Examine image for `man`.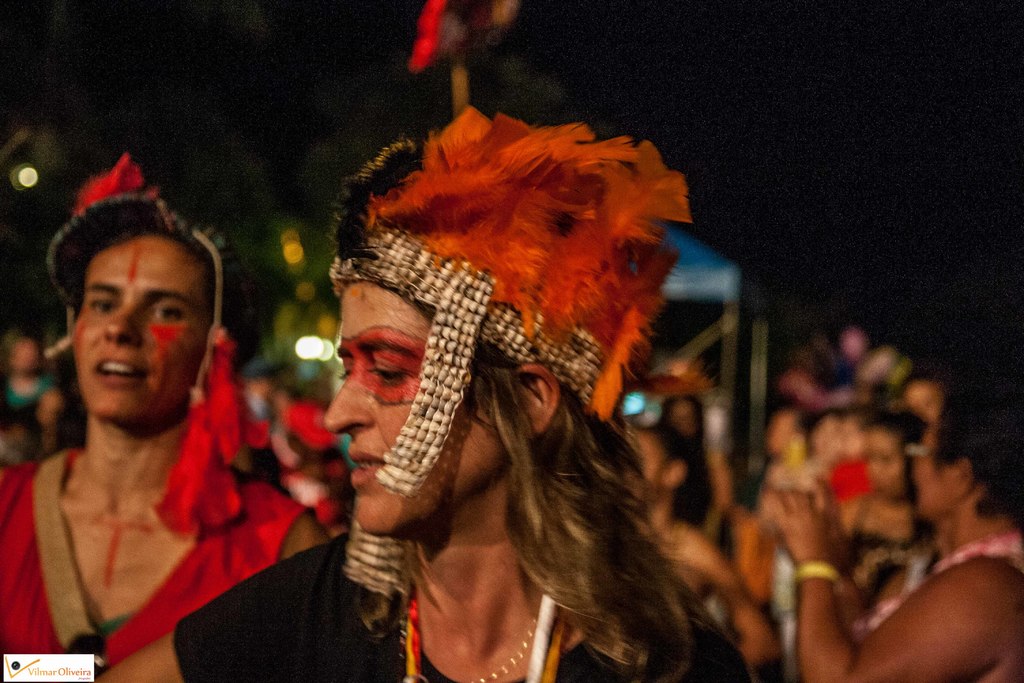
Examination result: {"left": 765, "top": 398, "right": 1023, "bottom": 682}.
